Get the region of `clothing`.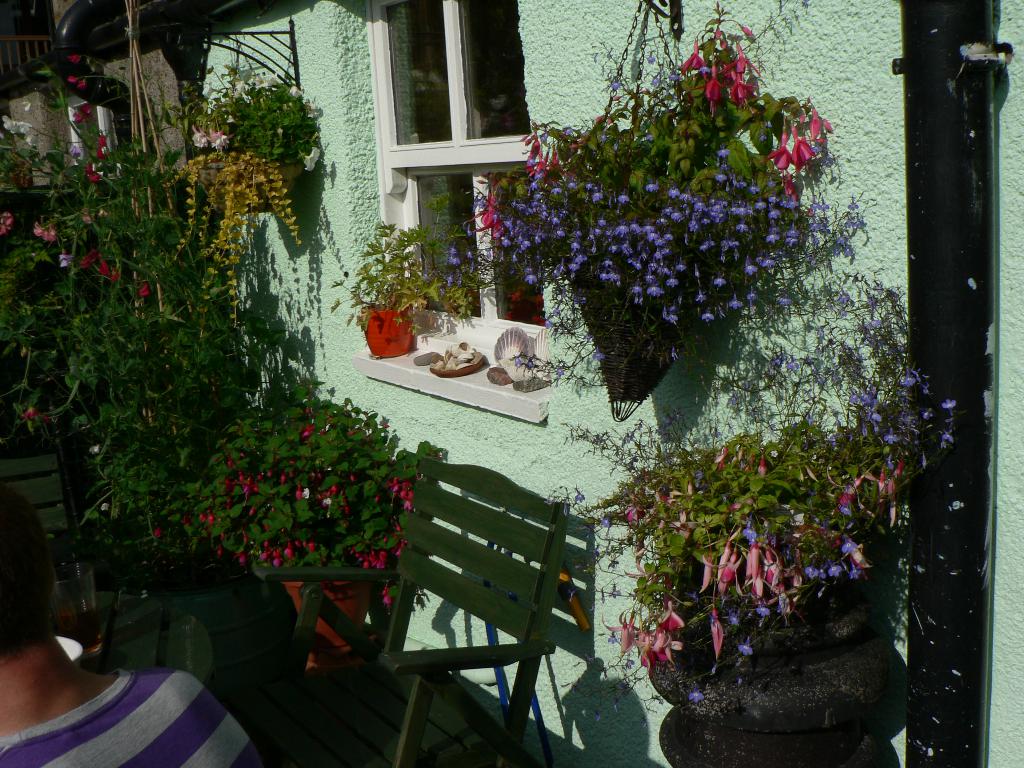
box(0, 663, 281, 767).
